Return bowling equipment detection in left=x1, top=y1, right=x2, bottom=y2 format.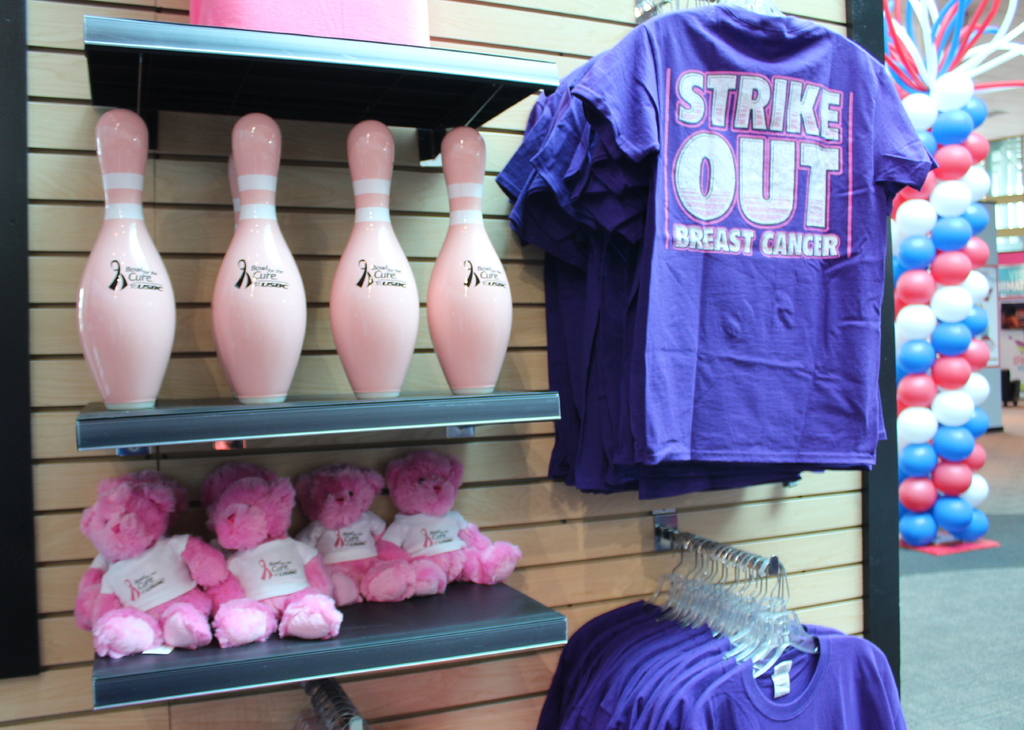
left=67, top=96, right=506, bottom=411.
